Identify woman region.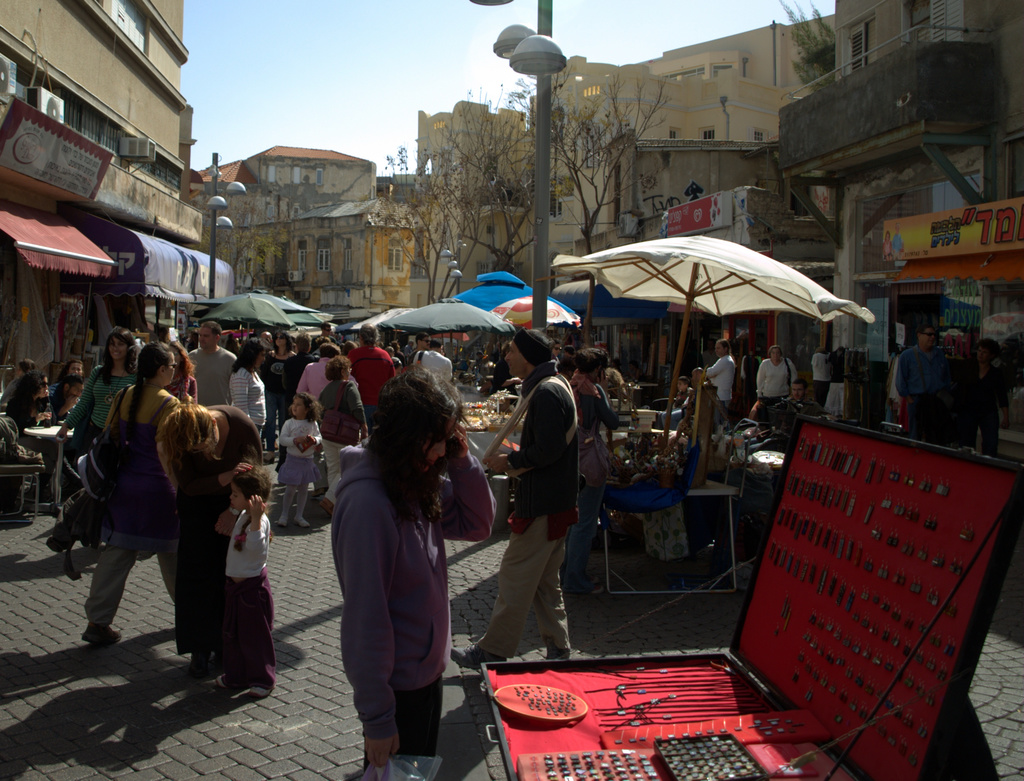
Region: 318:357:476:780.
